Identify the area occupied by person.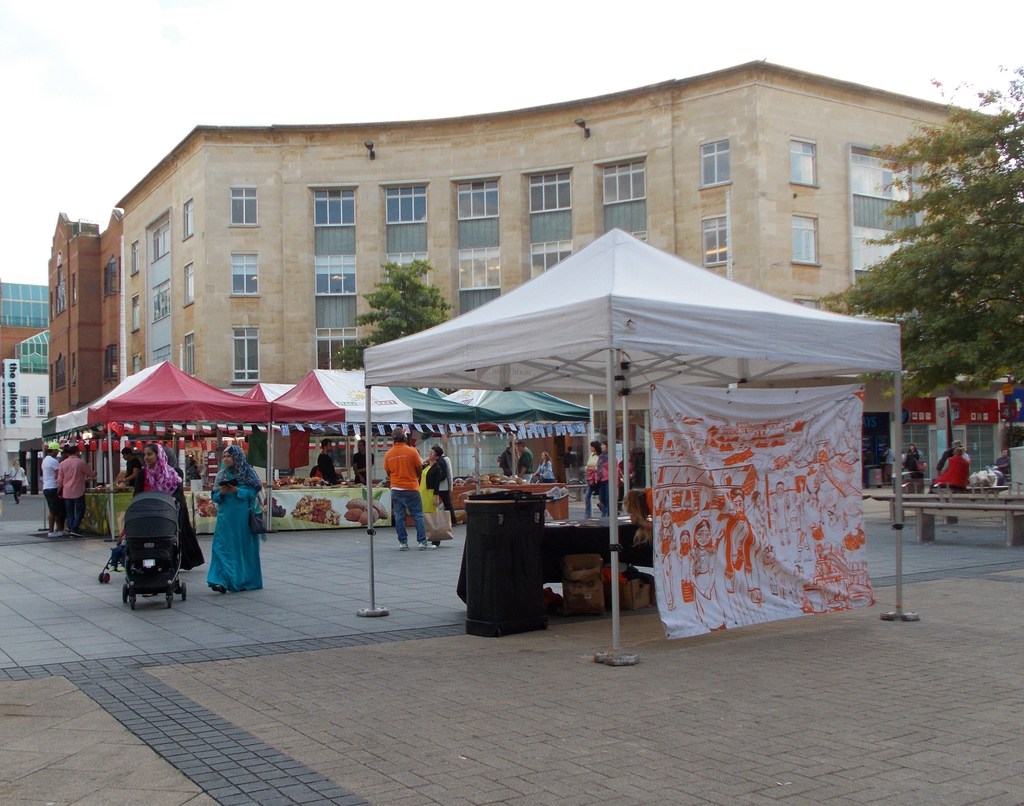
Area: 930 447 969 492.
